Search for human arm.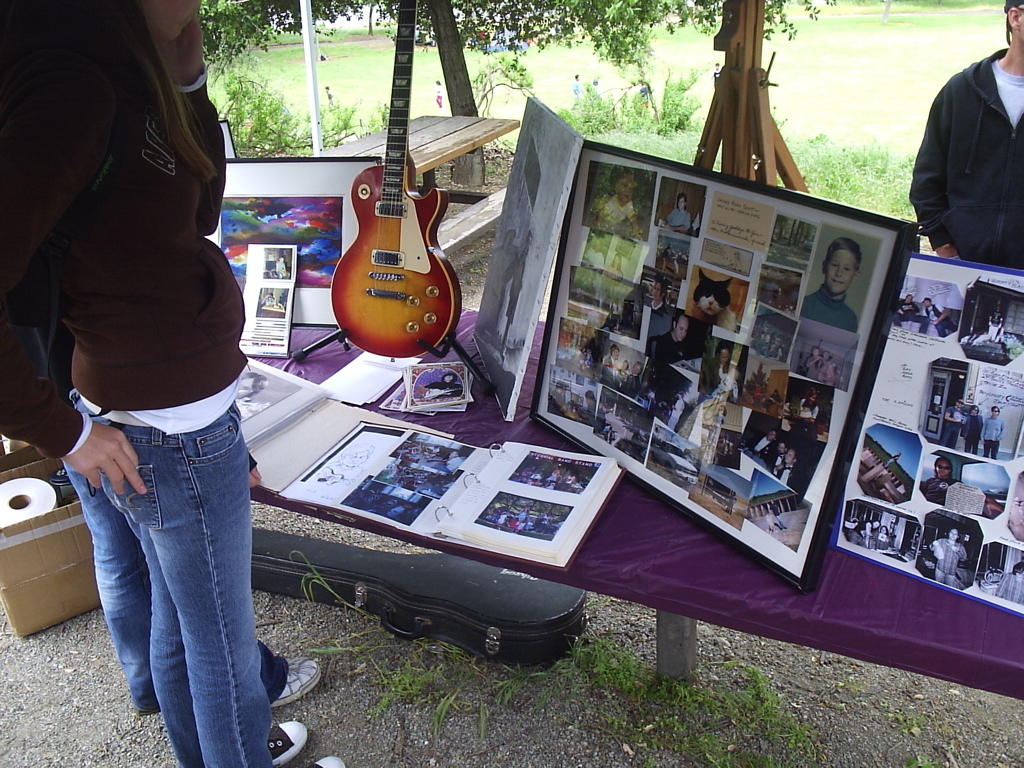
Found at [169, 15, 222, 244].
